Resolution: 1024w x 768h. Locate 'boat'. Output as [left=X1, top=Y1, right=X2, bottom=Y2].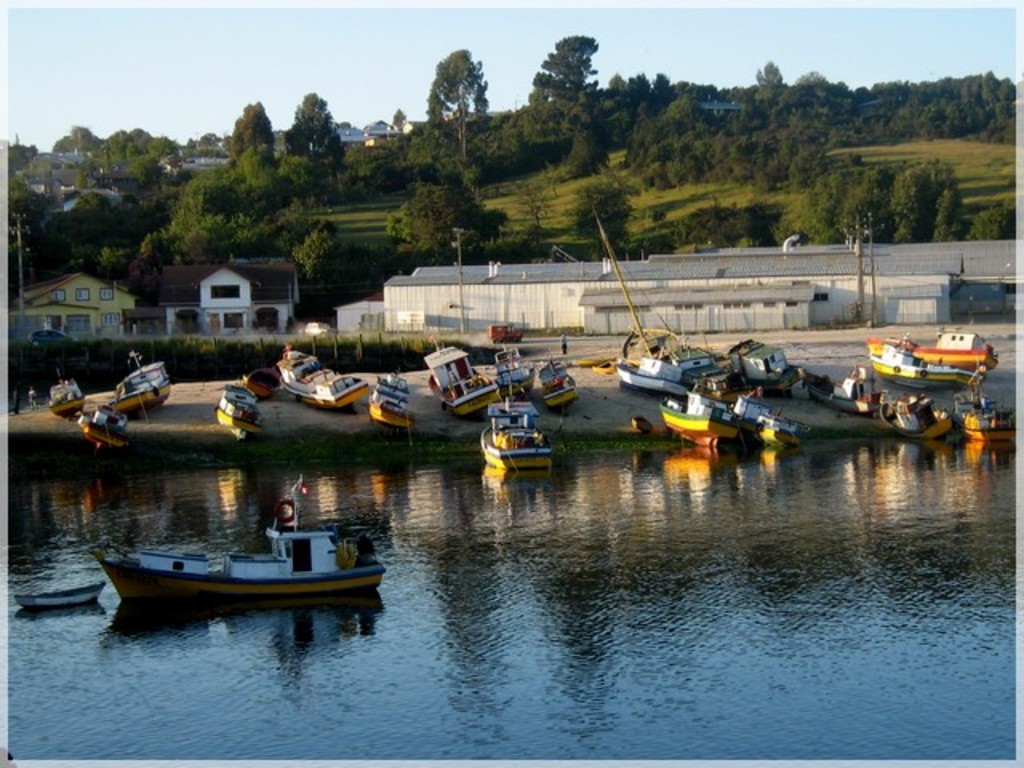
[left=14, top=576, right=107, bottom=614].
